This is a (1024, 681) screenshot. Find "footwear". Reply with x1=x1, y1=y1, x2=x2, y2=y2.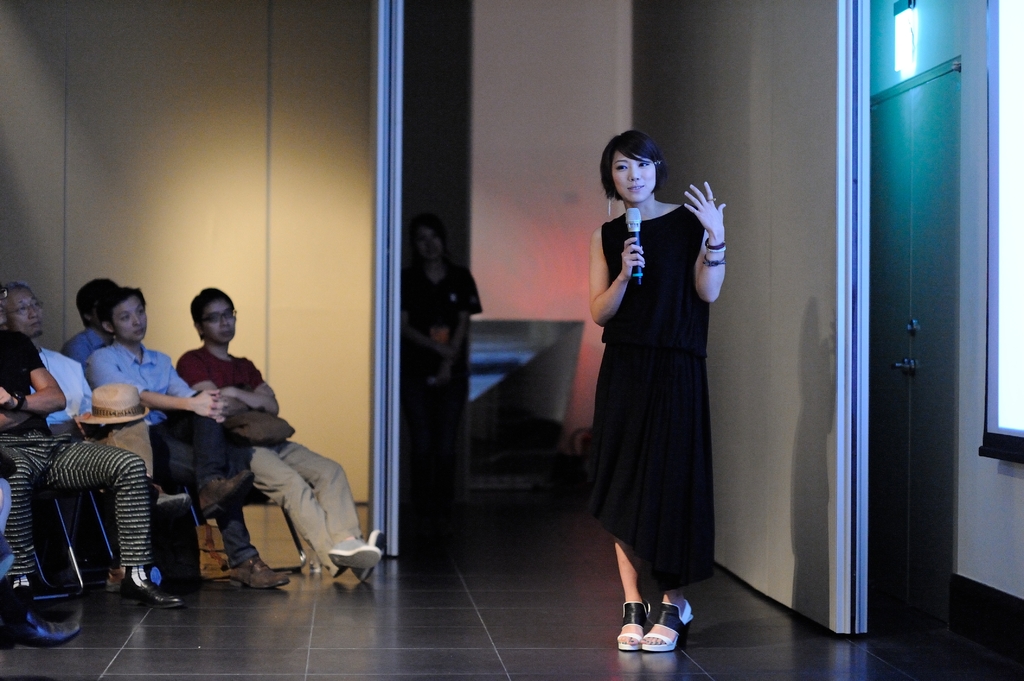
x1=198, y1=470, x2=252, y2=524.
